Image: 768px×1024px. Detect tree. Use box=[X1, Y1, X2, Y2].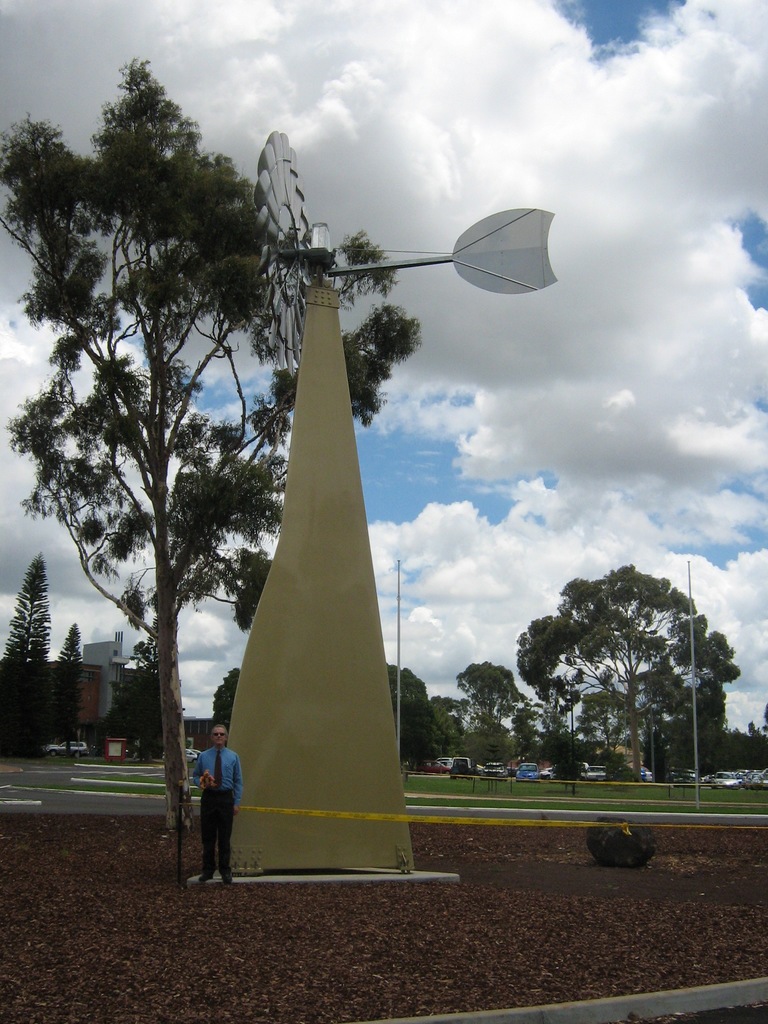
box=[47, 621, 86, 760].
